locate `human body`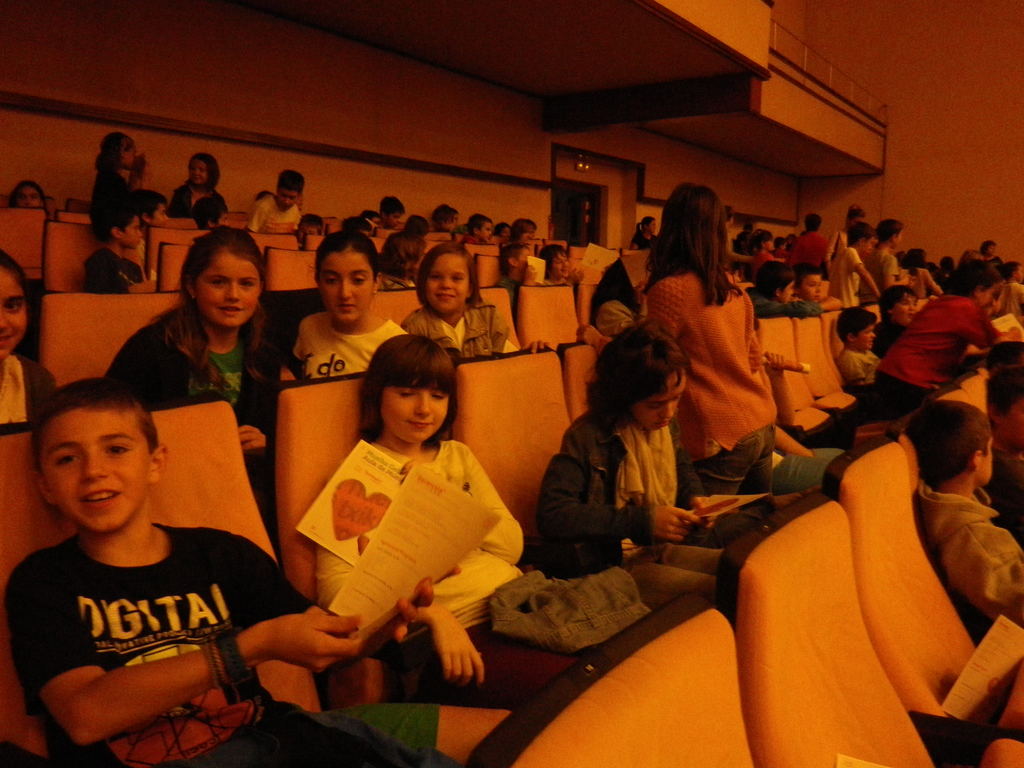
{"left": 866, "top": 294, "right": 1012, "bottom": 417}
